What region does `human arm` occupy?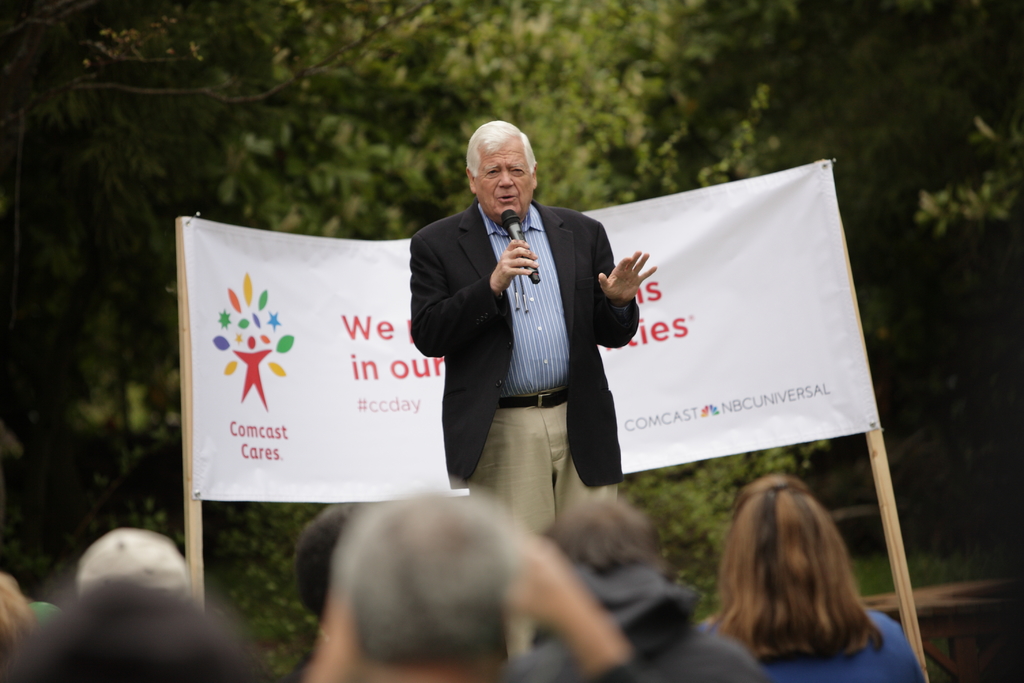
[598,256,668,349].
